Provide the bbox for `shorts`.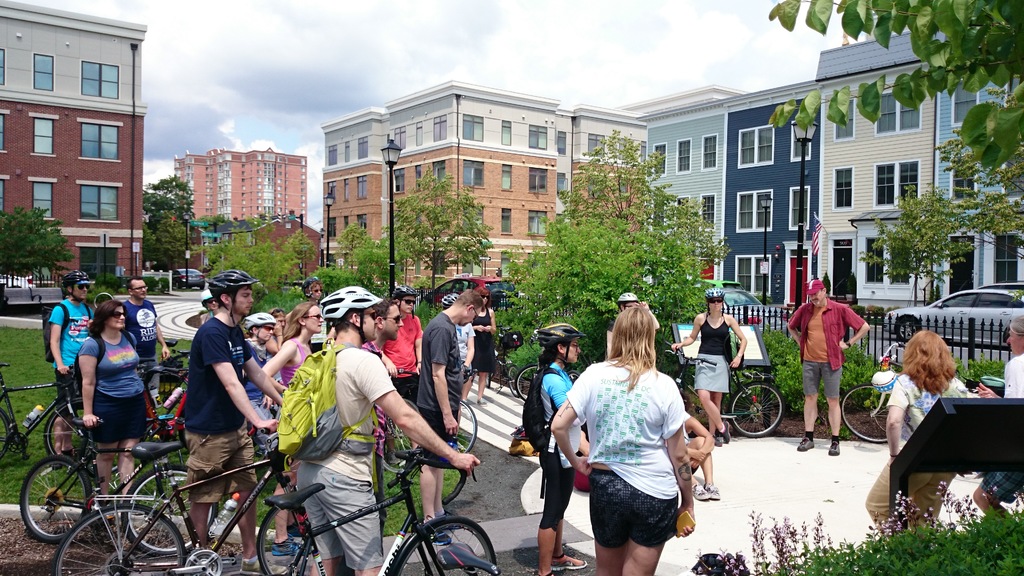
l=981, t=470, r=1023, b=505.
